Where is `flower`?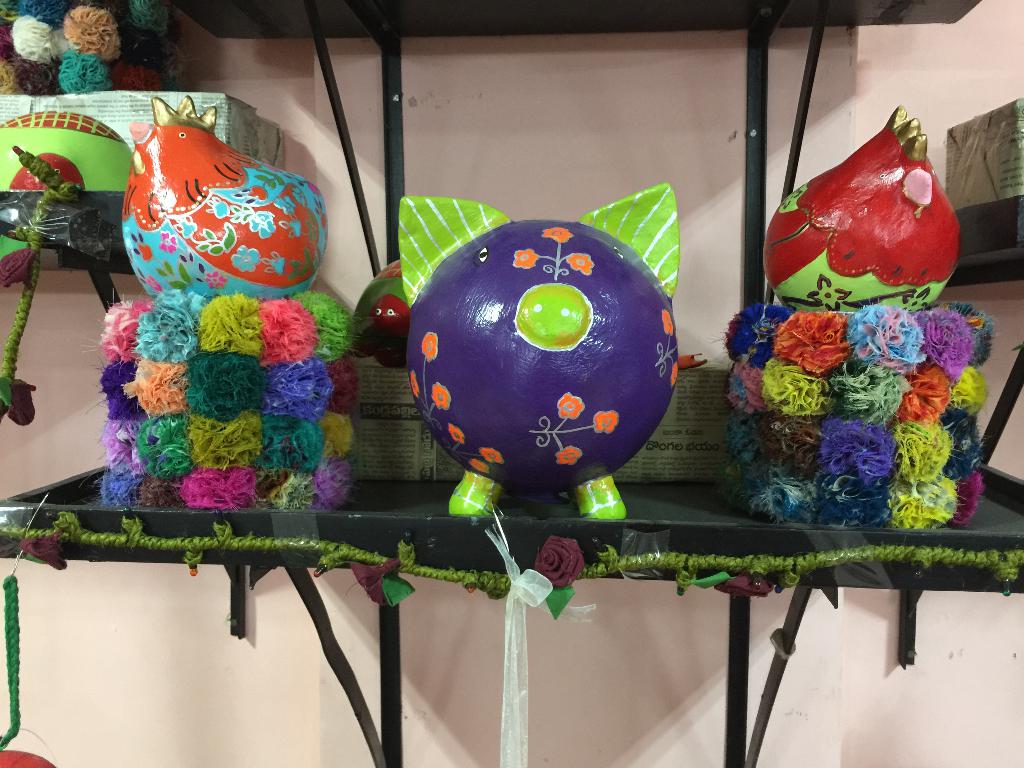
[478,446,499,463].
